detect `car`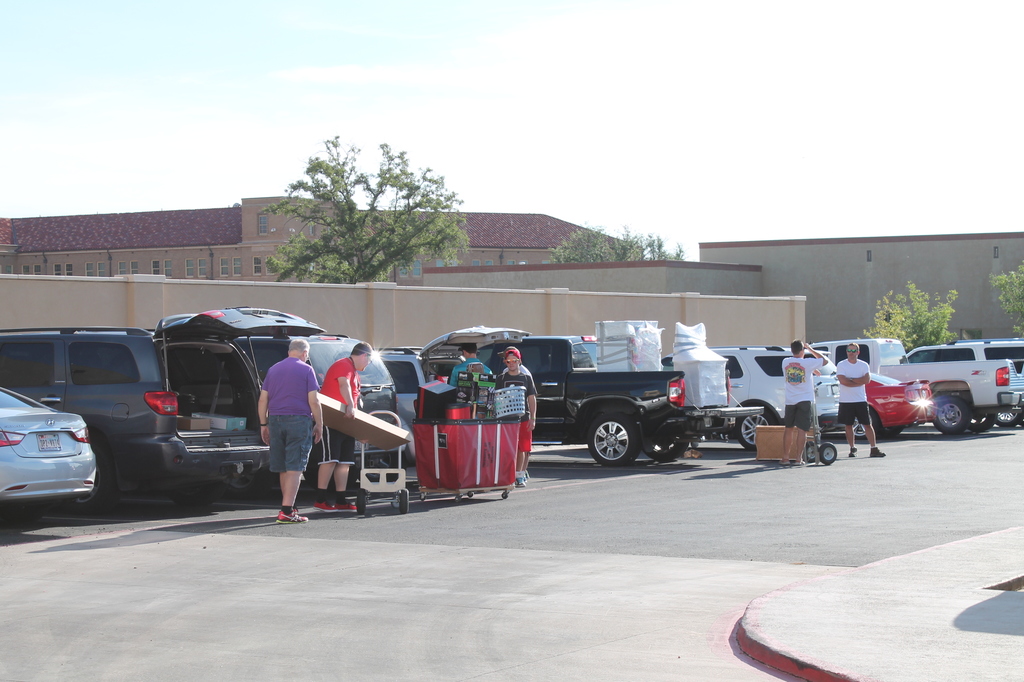
232:334:399:493
